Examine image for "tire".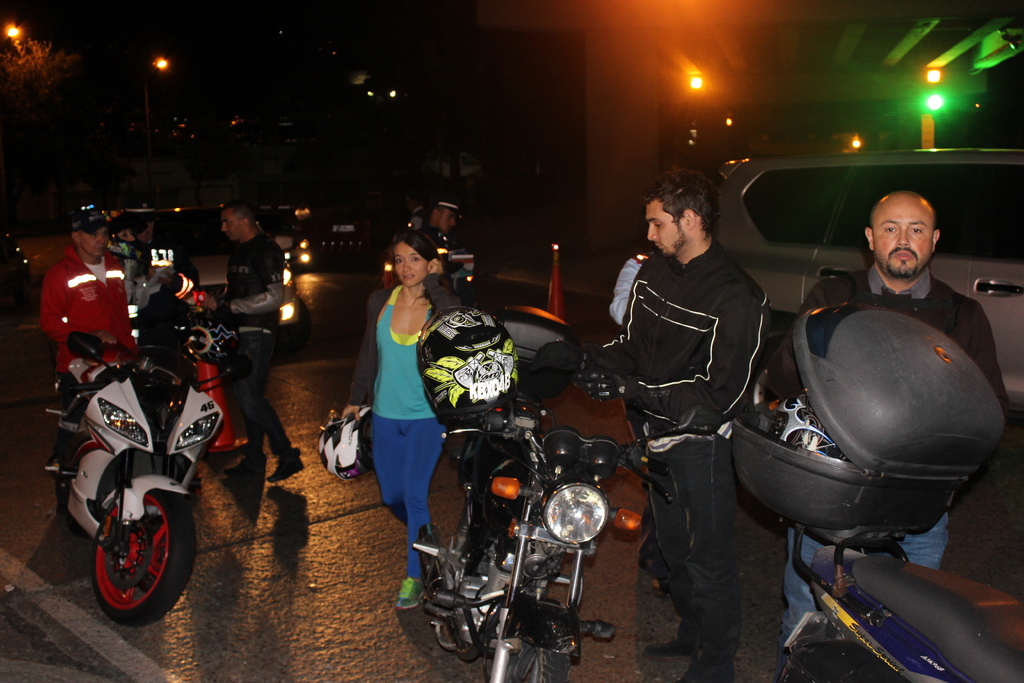
Examination result: {"x1": 503, "y1": 646, "x2": 570, "y2": 682}.
